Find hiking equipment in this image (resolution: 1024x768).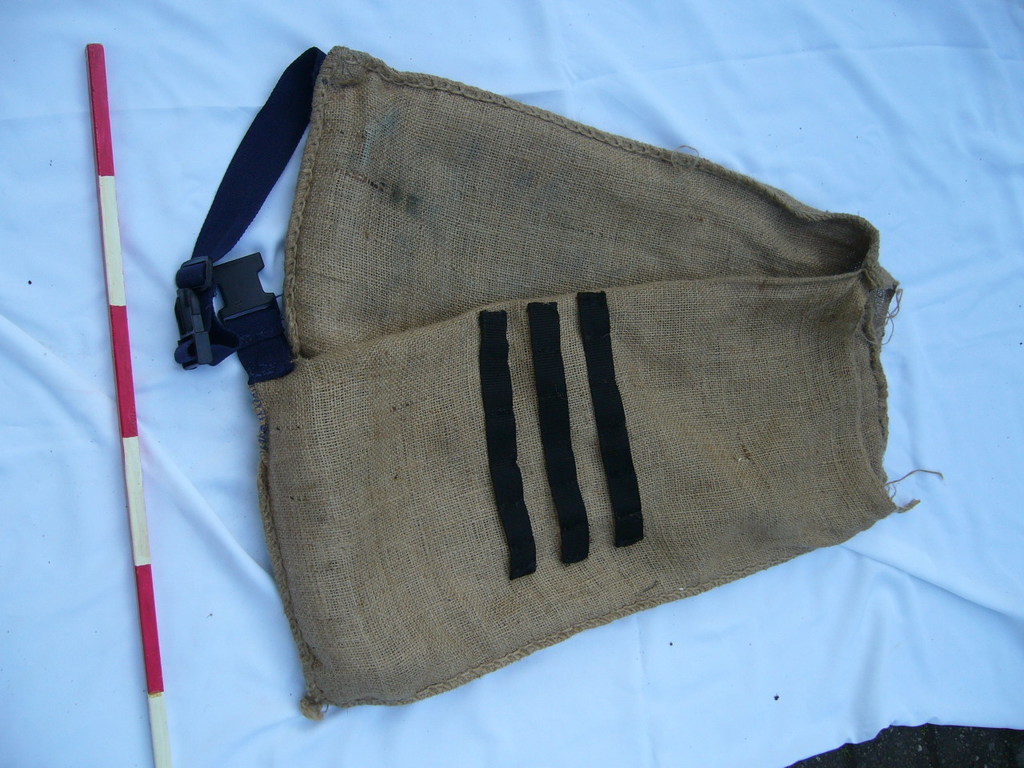
detection(106, 2, 922, 767).
